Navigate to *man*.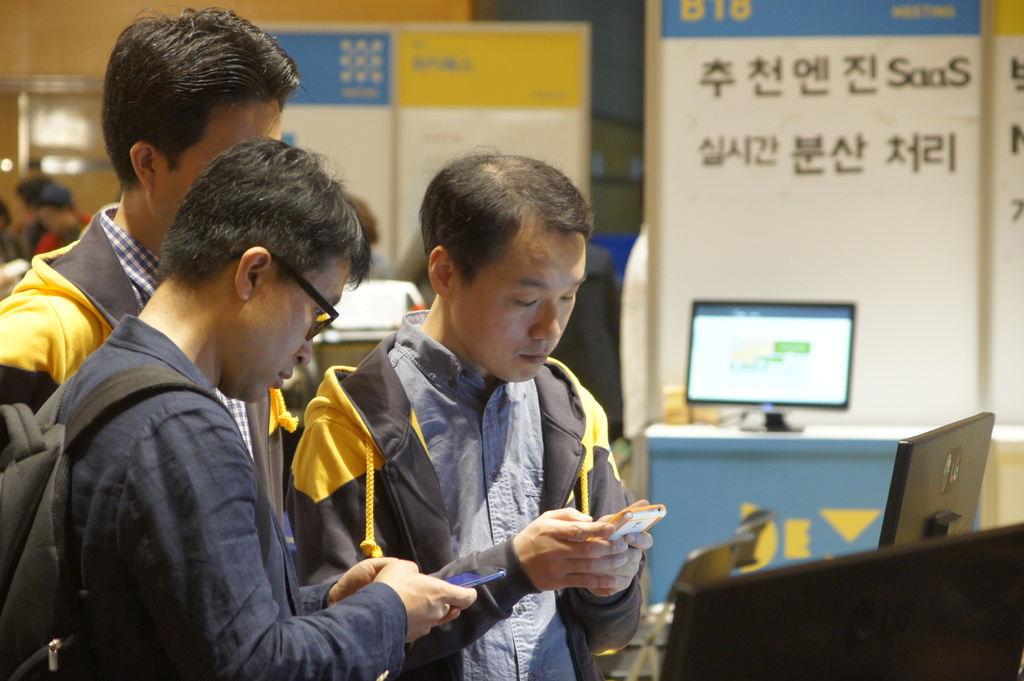
Navigation target: 281:148:653:680.
